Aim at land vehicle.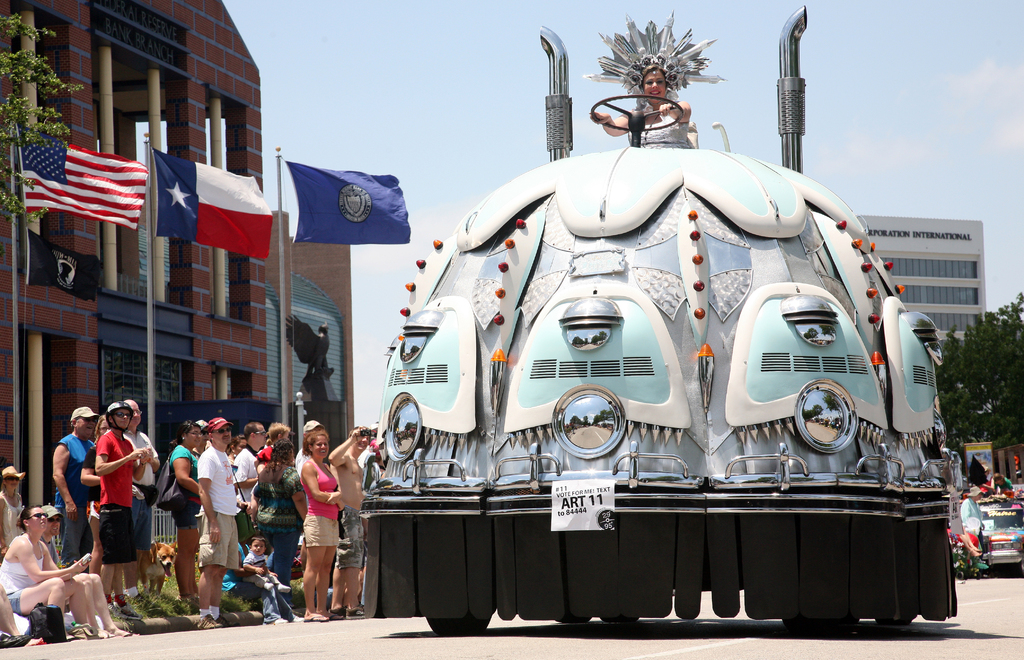
Aimed at {"left": 979, "top": 503, "right": 1023, "bottom": 563}.
